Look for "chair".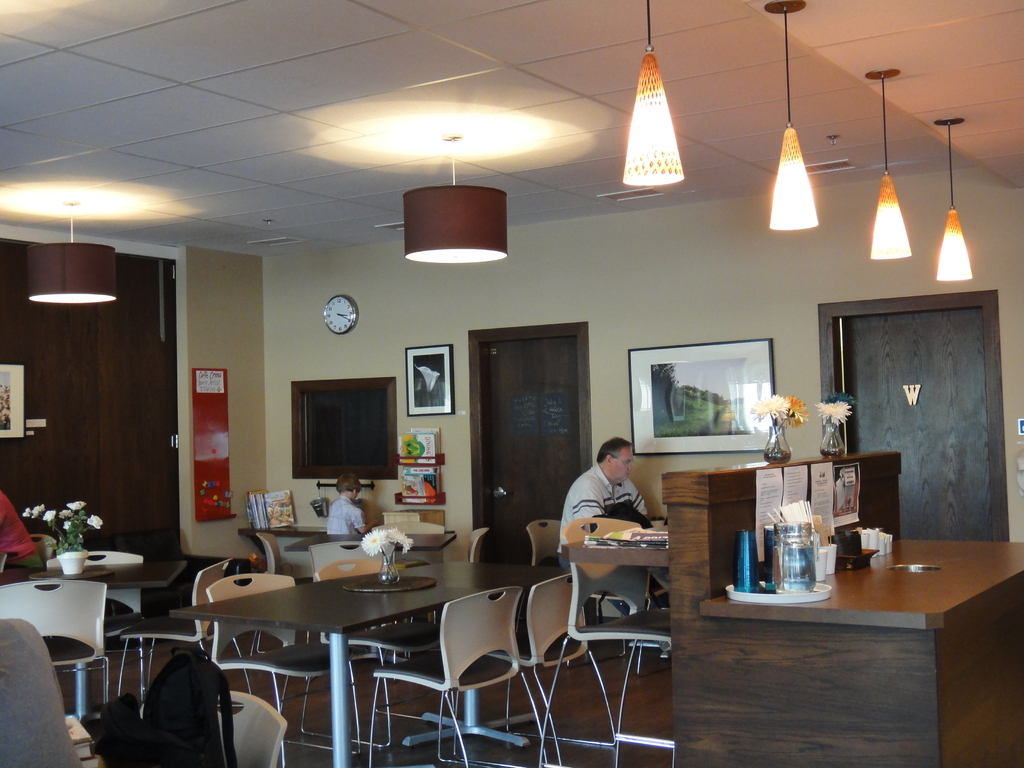
Found: {"x1": 223, "y1": 691, "x2": 288, "y2": 767}.
